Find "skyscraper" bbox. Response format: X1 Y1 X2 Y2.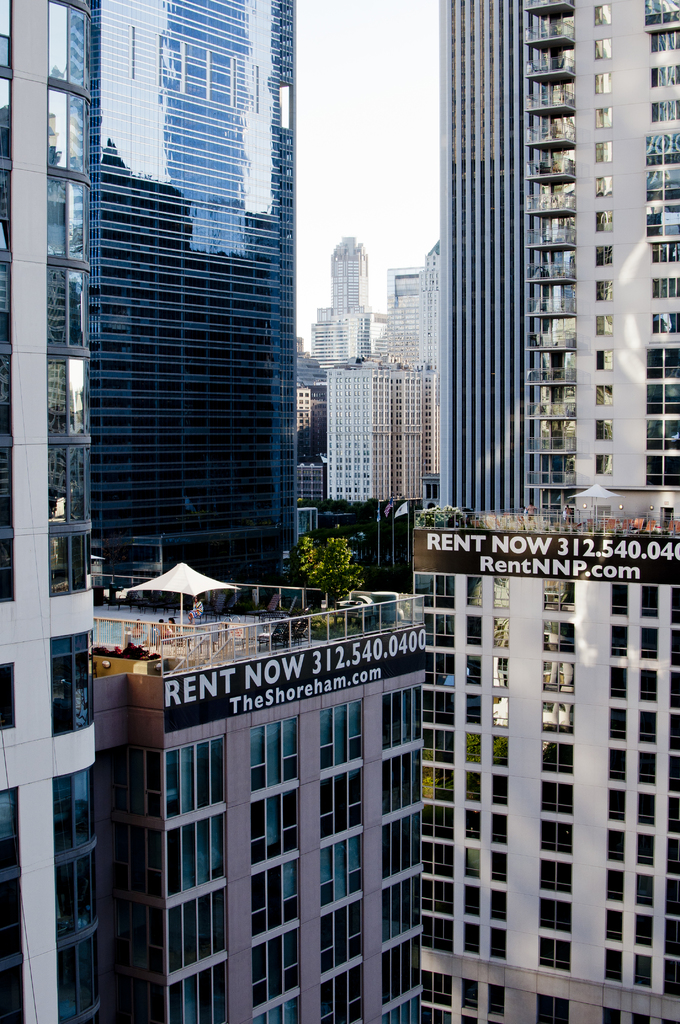
87 0 304 590.
